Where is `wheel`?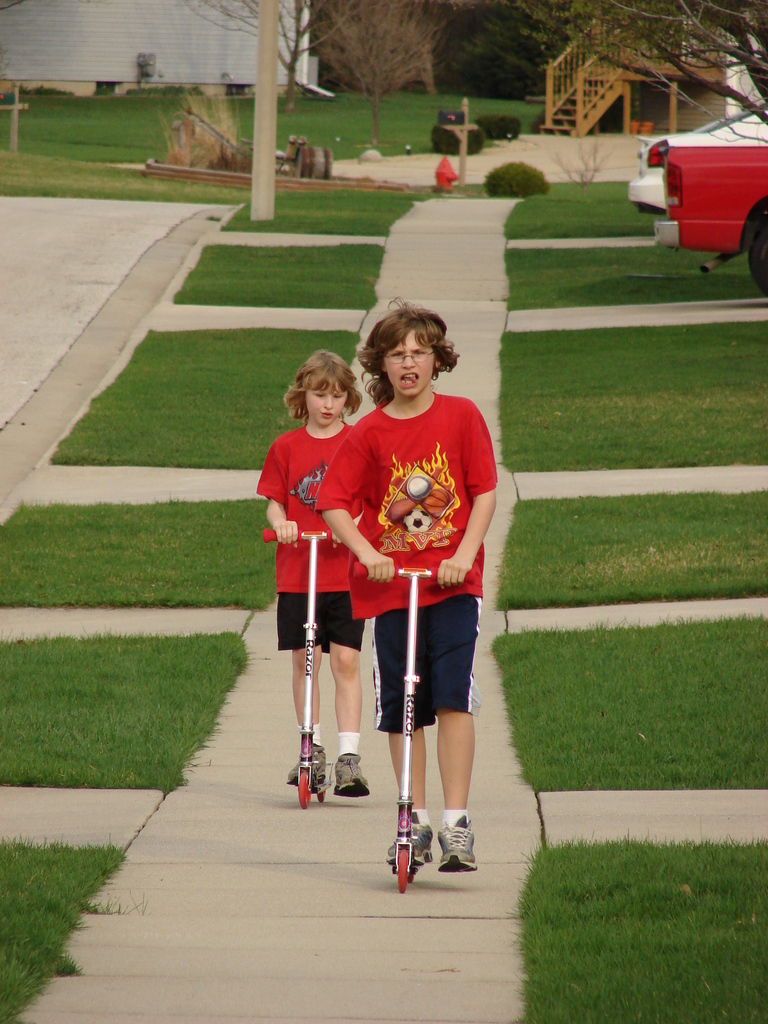
select_region(746, 228, 767, 300).
